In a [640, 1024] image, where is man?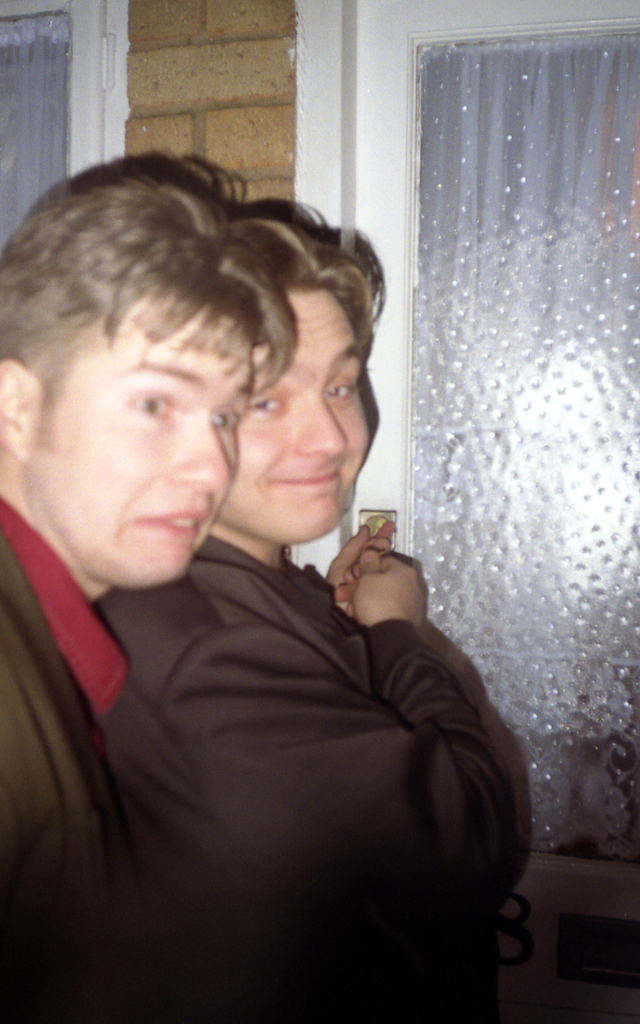
[x1=0, y1=156, x2=284, y2=1023].
